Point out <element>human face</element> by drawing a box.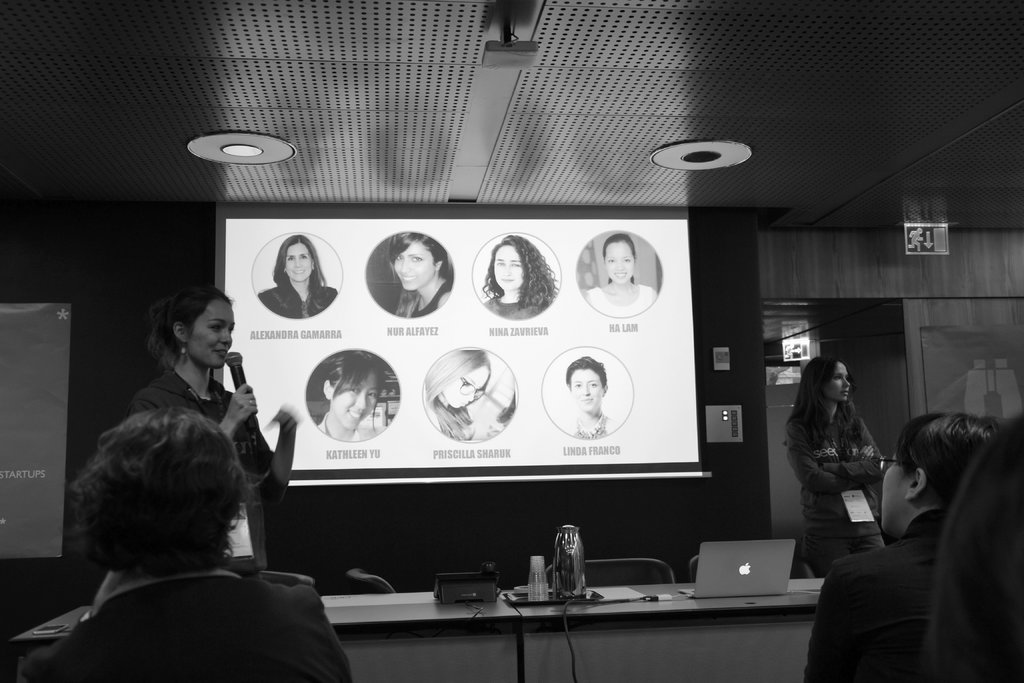
box=[396, 238, 438, 291].
